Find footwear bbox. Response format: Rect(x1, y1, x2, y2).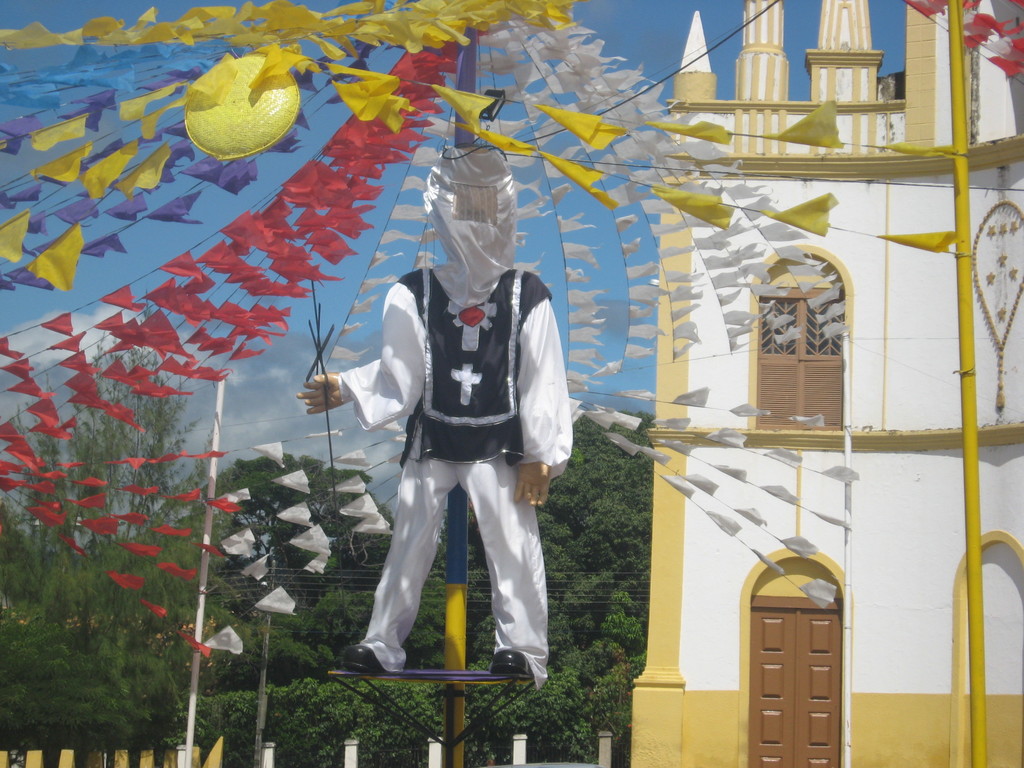
Rect(490, 651, 538, 675).
